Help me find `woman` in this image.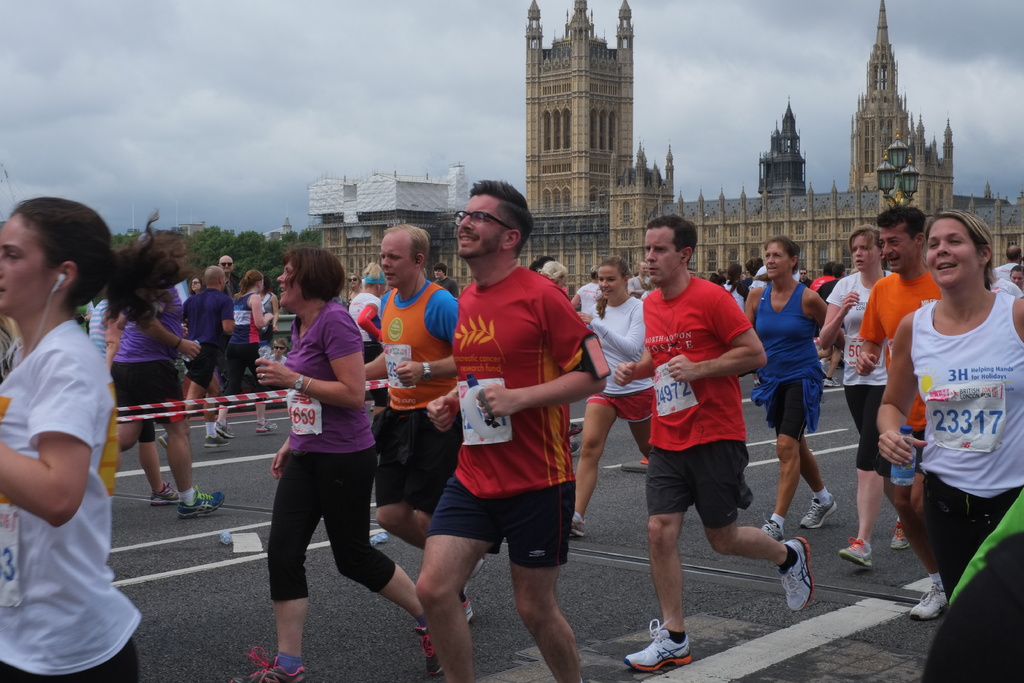
Found it: <region>241, 241, 447, 682</region>.
